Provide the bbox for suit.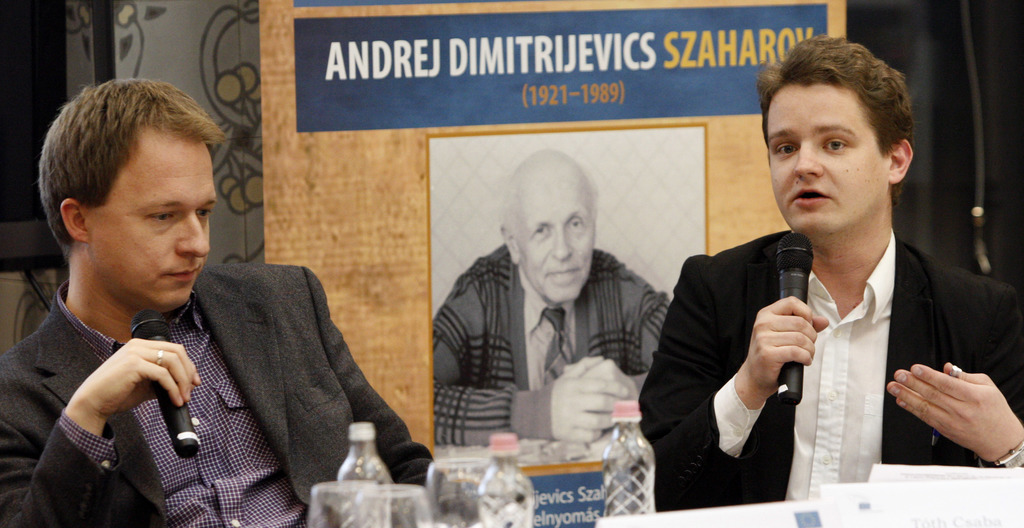
(1,259,440,527).
